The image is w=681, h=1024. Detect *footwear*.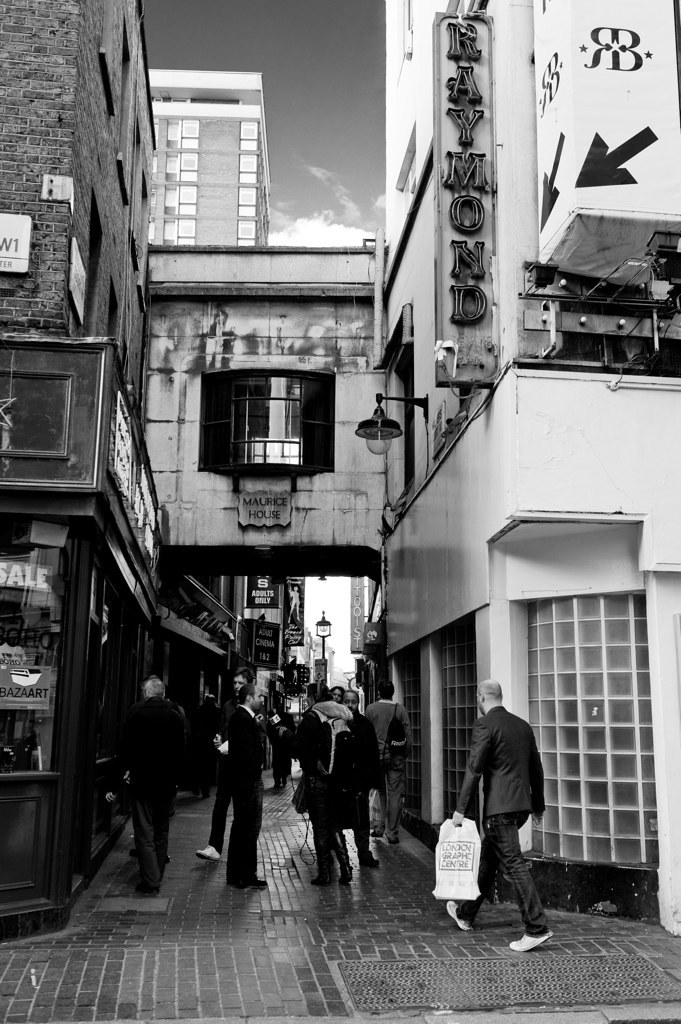
Detection: box=[449, 901, 479, 939].
